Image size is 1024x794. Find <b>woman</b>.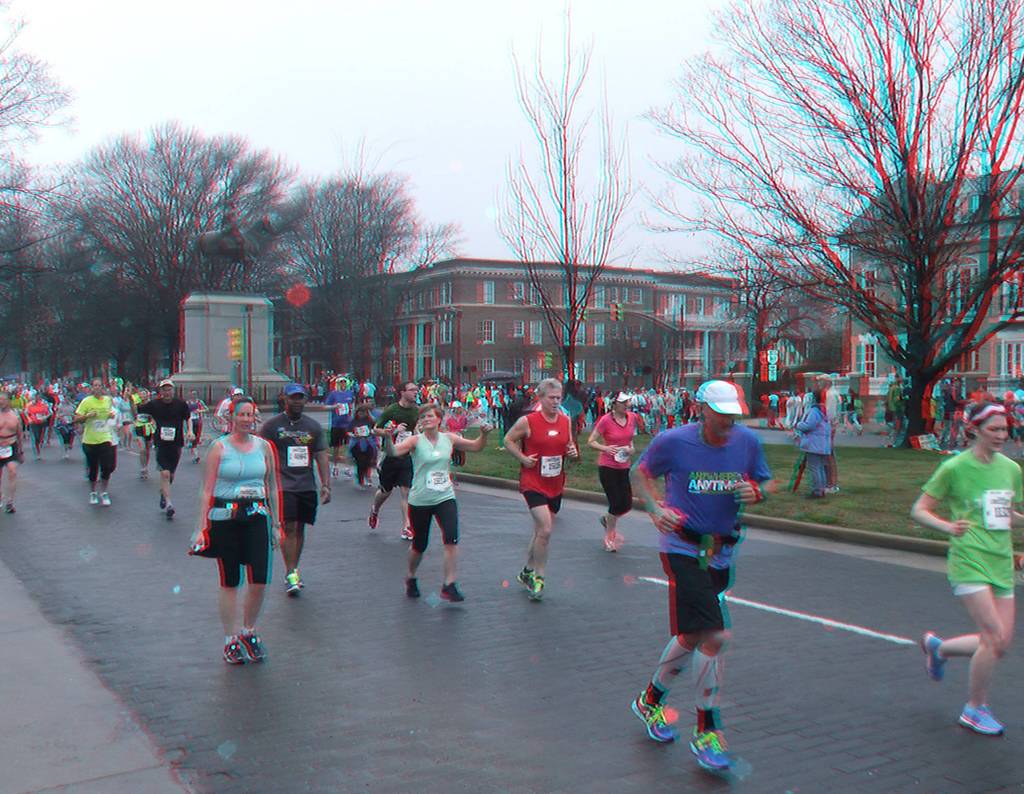
pyautogui.locateOnScreen(74, 375, 125, 511).
